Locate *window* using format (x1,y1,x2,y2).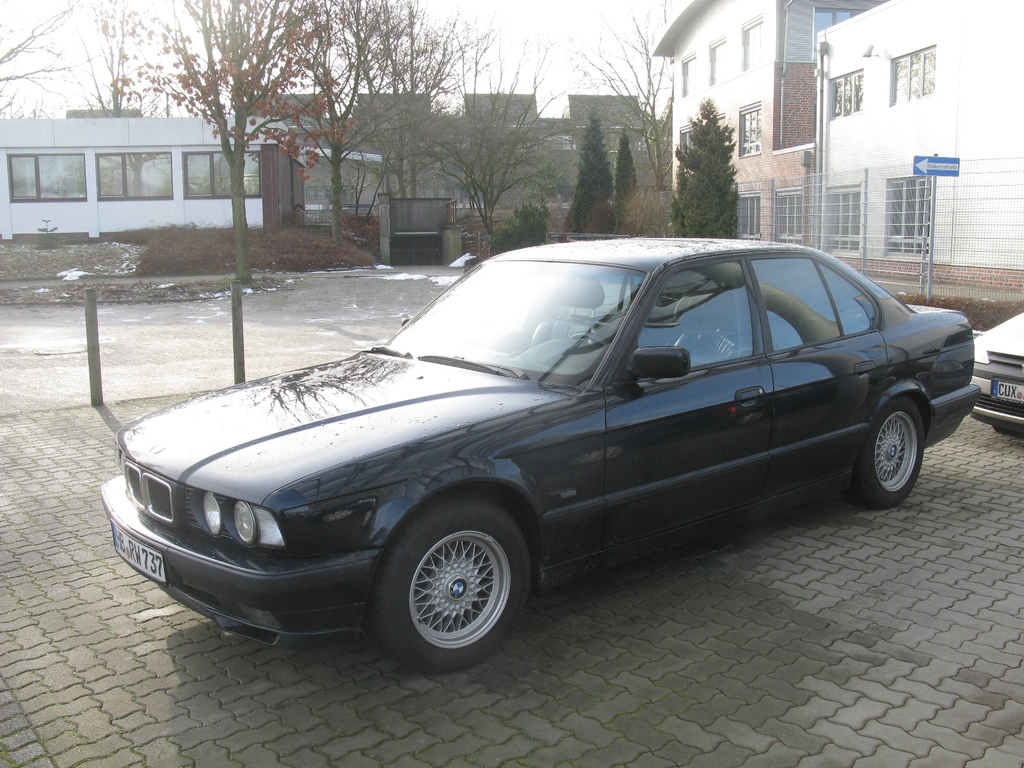
(821,172,865,252).
